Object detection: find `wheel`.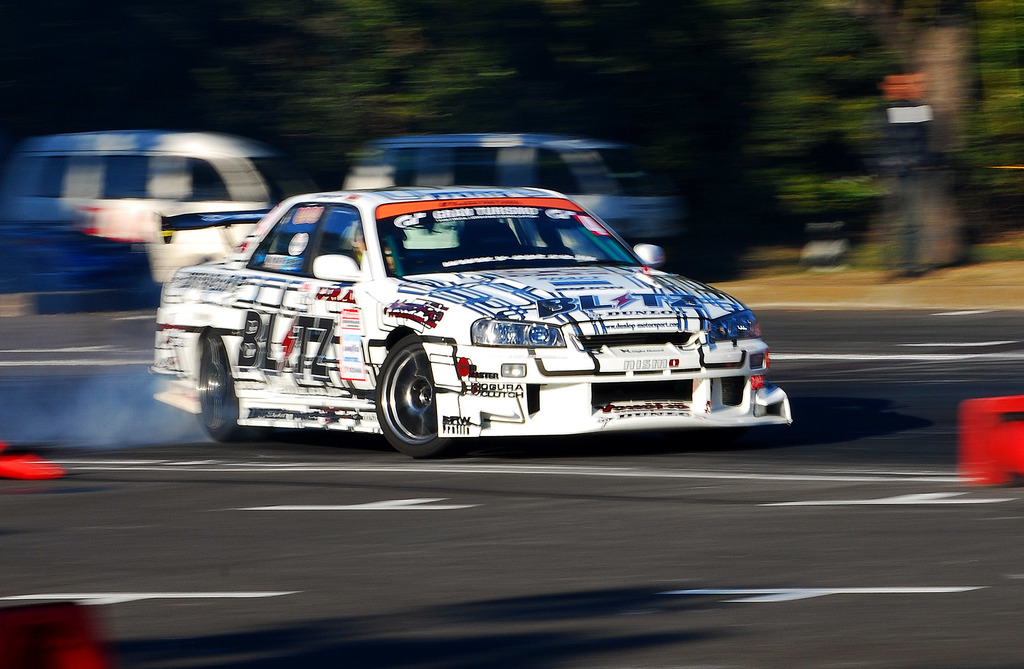
<region>191, 334, 254, 433</region>.
